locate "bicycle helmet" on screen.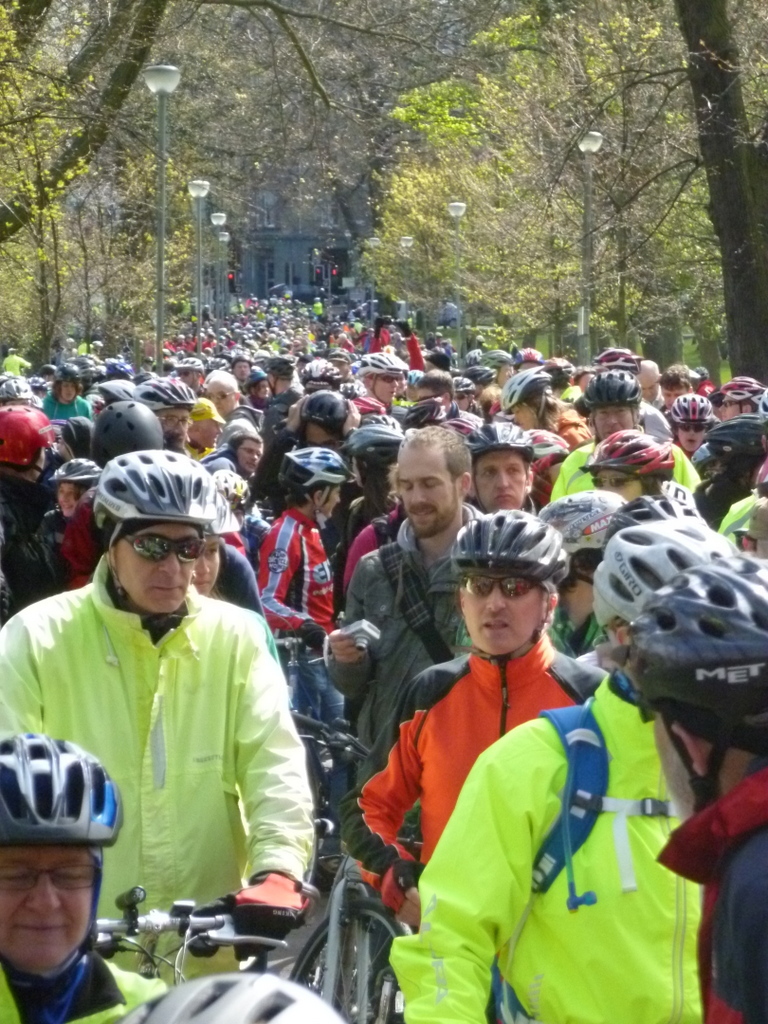
On screen at x1=543, y1=353, x2=577, y2=380.
